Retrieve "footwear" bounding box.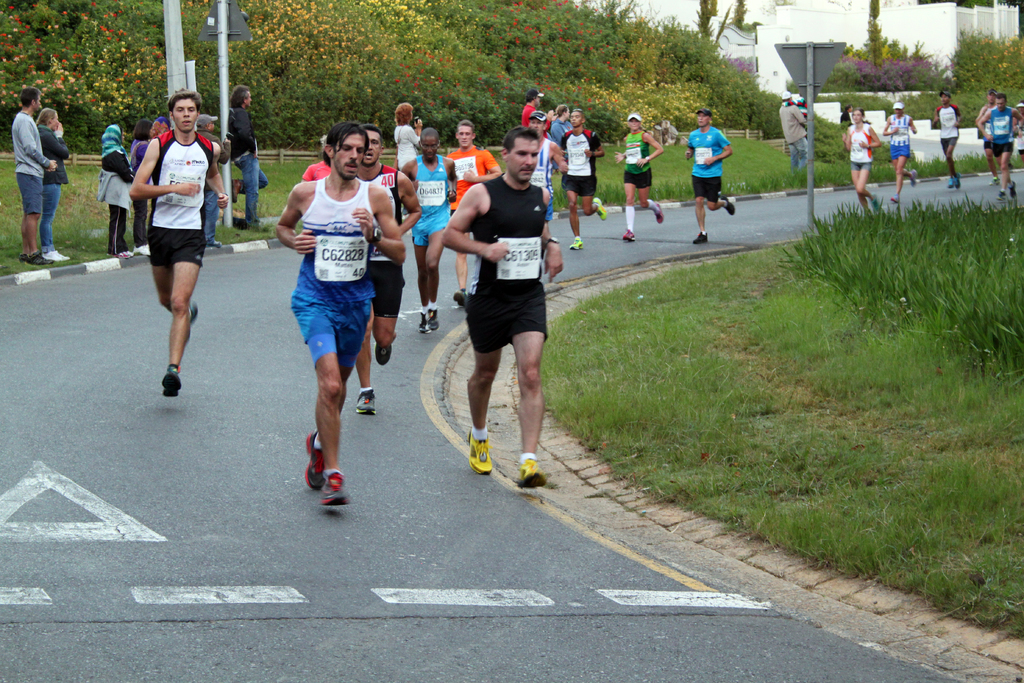
Bounding box: bbox=(623, 231, 634, 239).
